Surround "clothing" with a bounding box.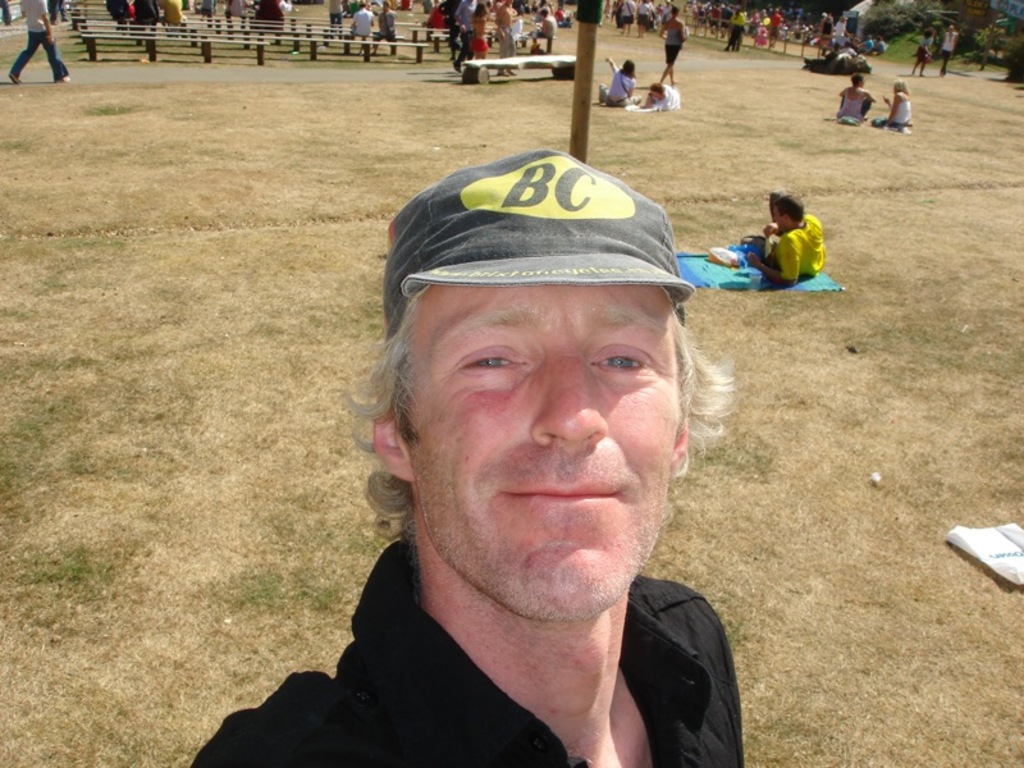
x1=257 y1=0 x2=284 y2=36.
